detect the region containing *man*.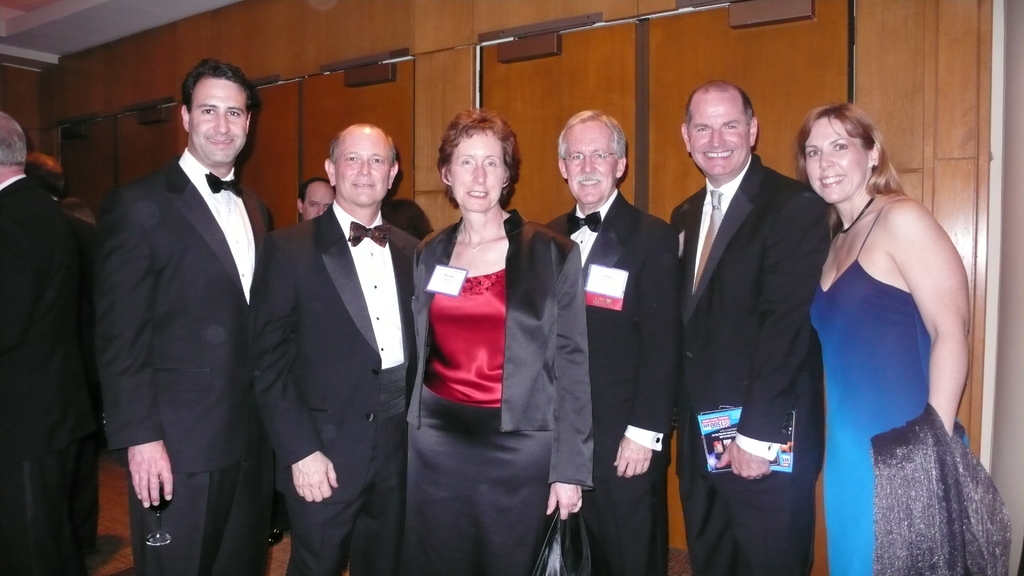
bbox(0, 109, 107, 575).
